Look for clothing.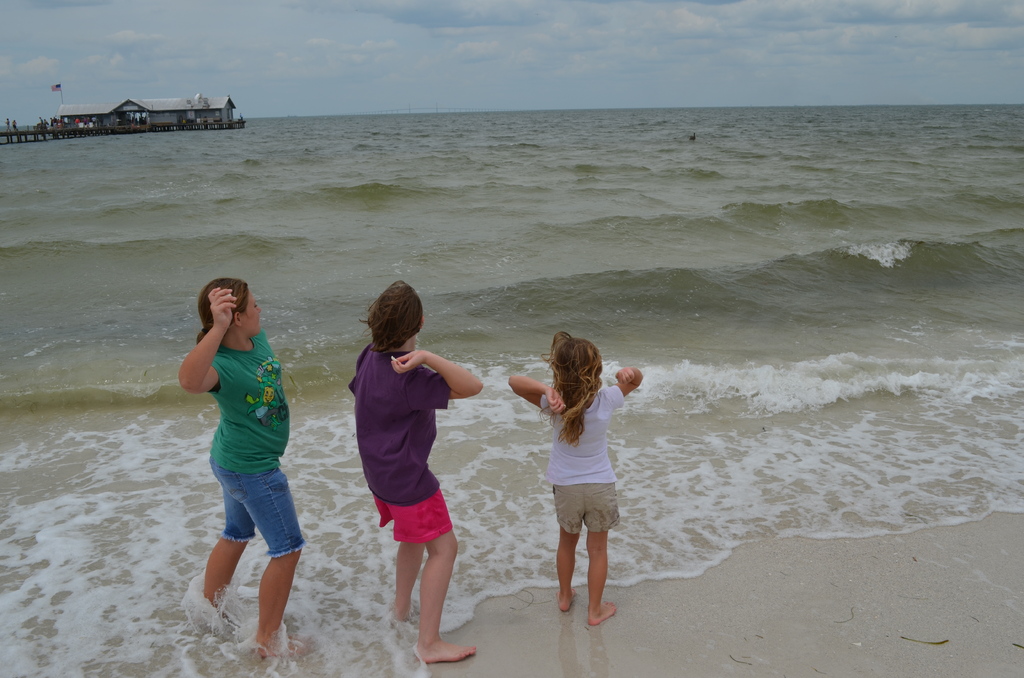
Found: BBox(540, 387, 623, 535).
